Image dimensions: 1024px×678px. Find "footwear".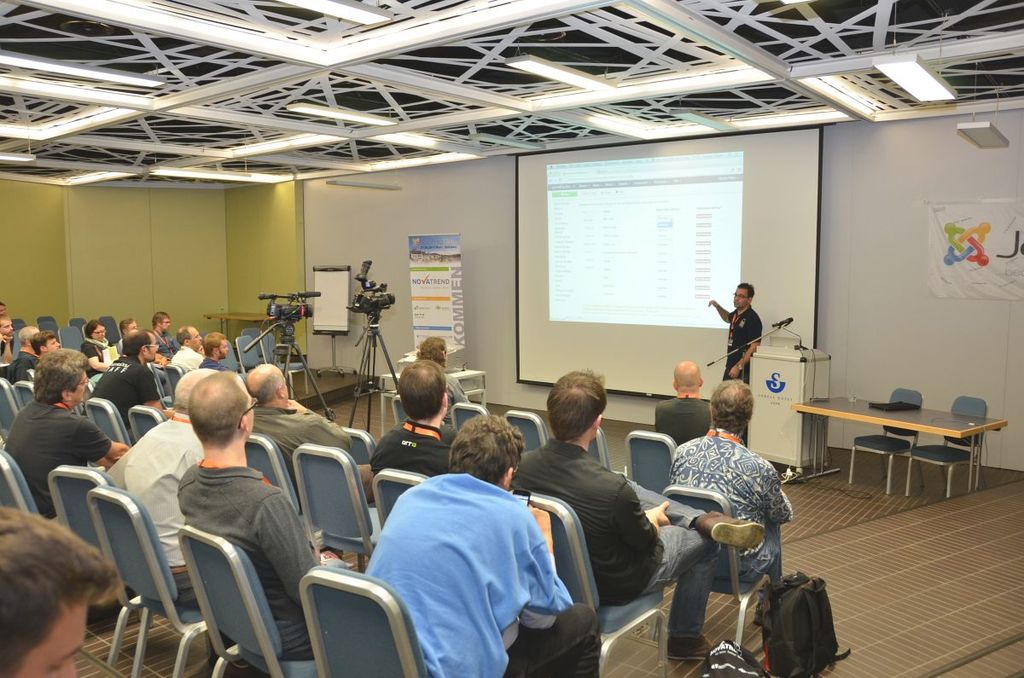
bbox=(692, 508, 767, 544).
